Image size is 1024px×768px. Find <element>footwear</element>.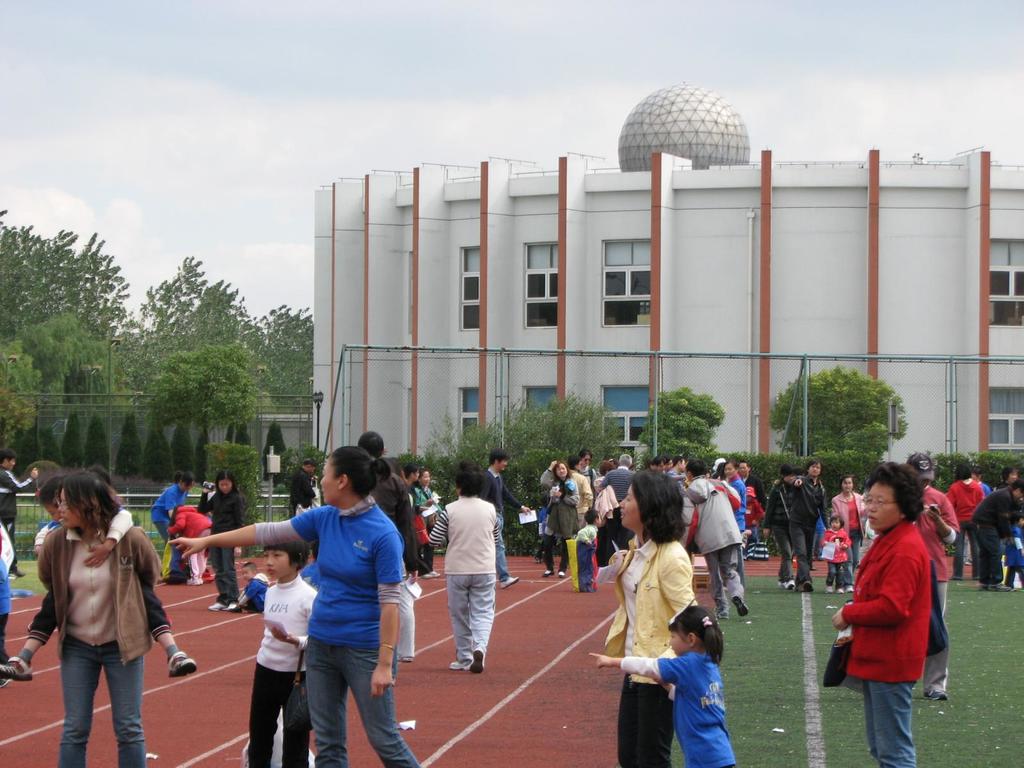
[left=715, top=605, right=732, bottom=624].
